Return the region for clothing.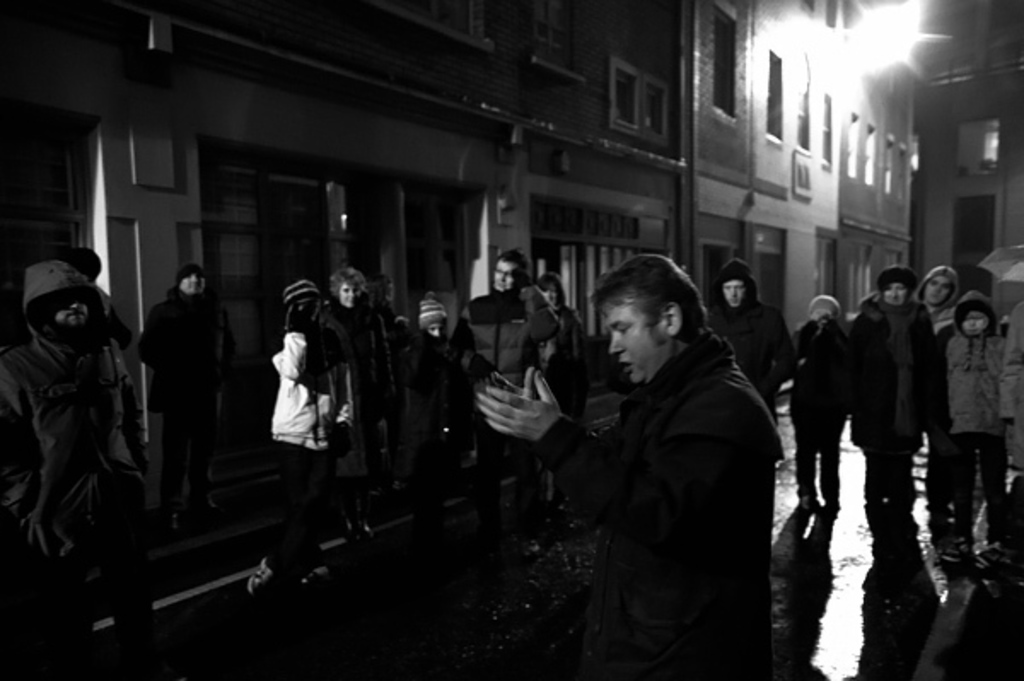
pyautogui.locateOnScreen(447, 285, 565, 515).
